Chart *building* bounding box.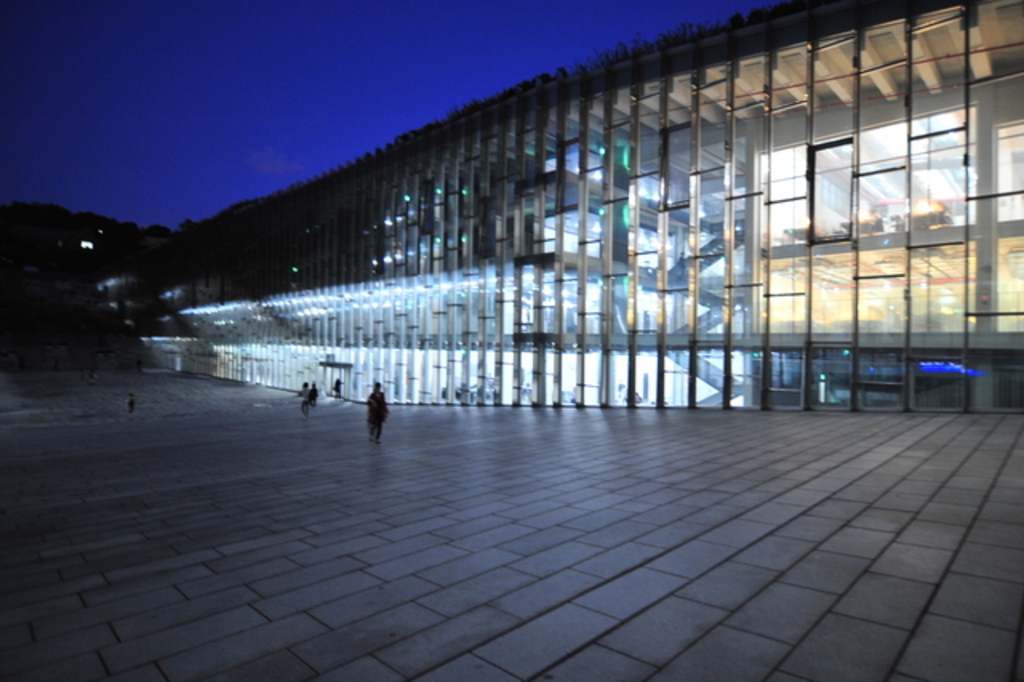
Charted: [128, 0, 1022, 405].
